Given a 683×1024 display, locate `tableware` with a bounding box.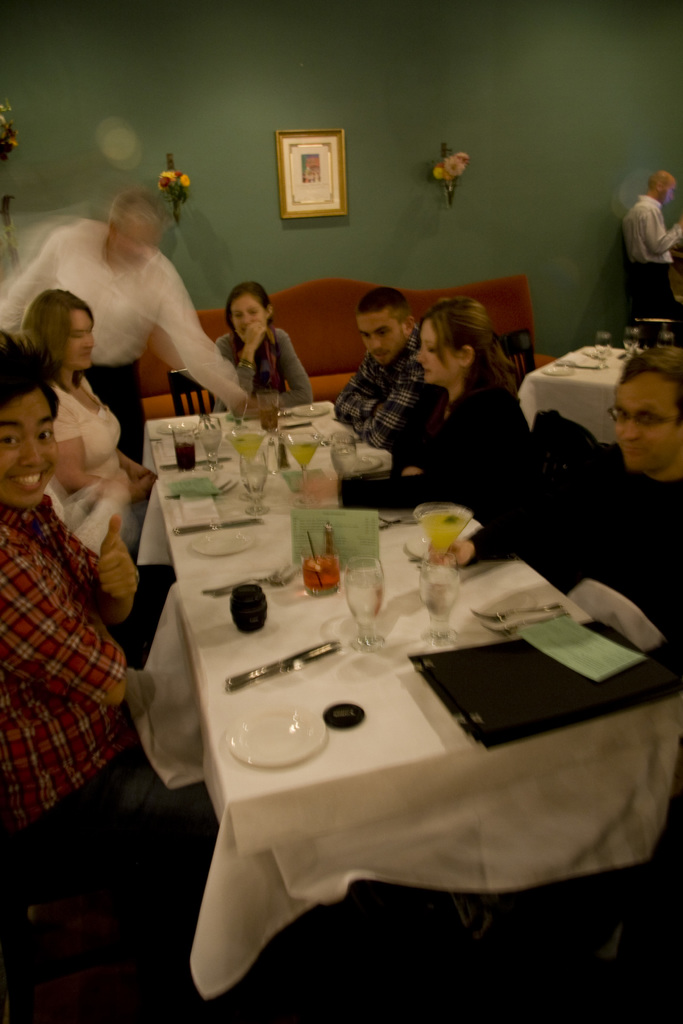
Located: 170 425 197 474.
